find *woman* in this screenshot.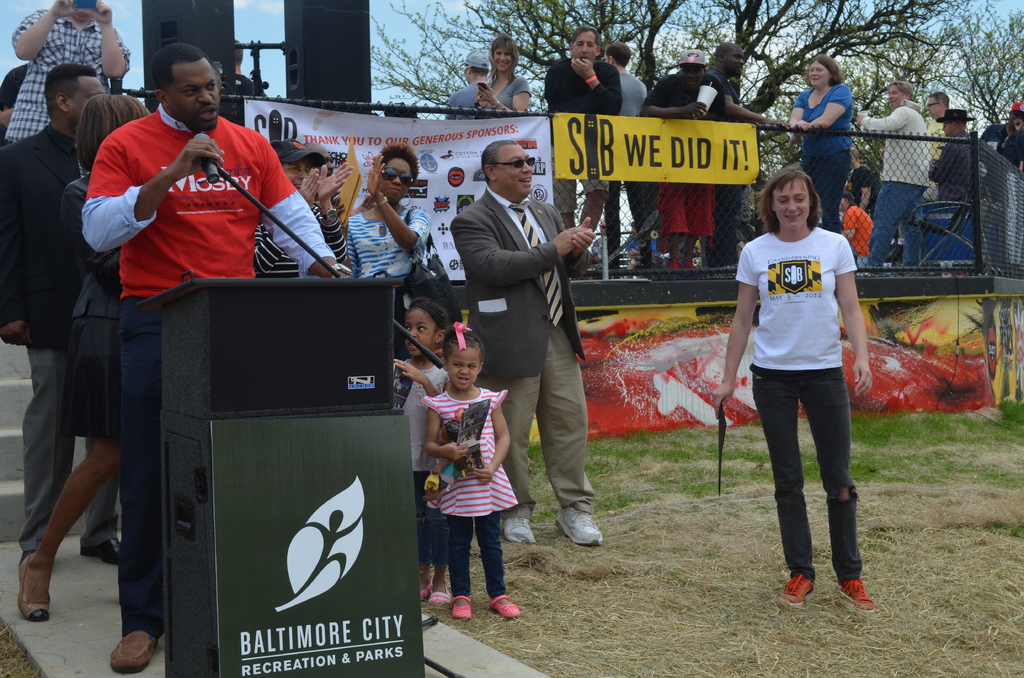
The bounding box for *woman* is box=[477, 34, 534, 118].
